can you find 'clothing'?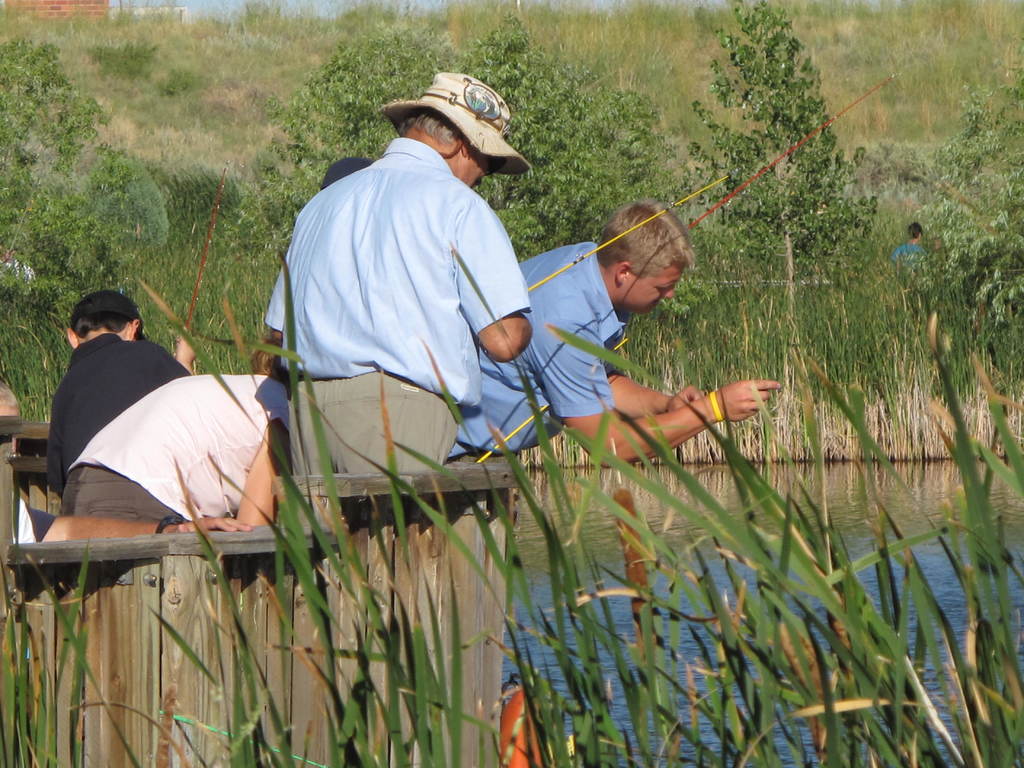
Yes, bounding box: locate(446, 240, 628, 466).
